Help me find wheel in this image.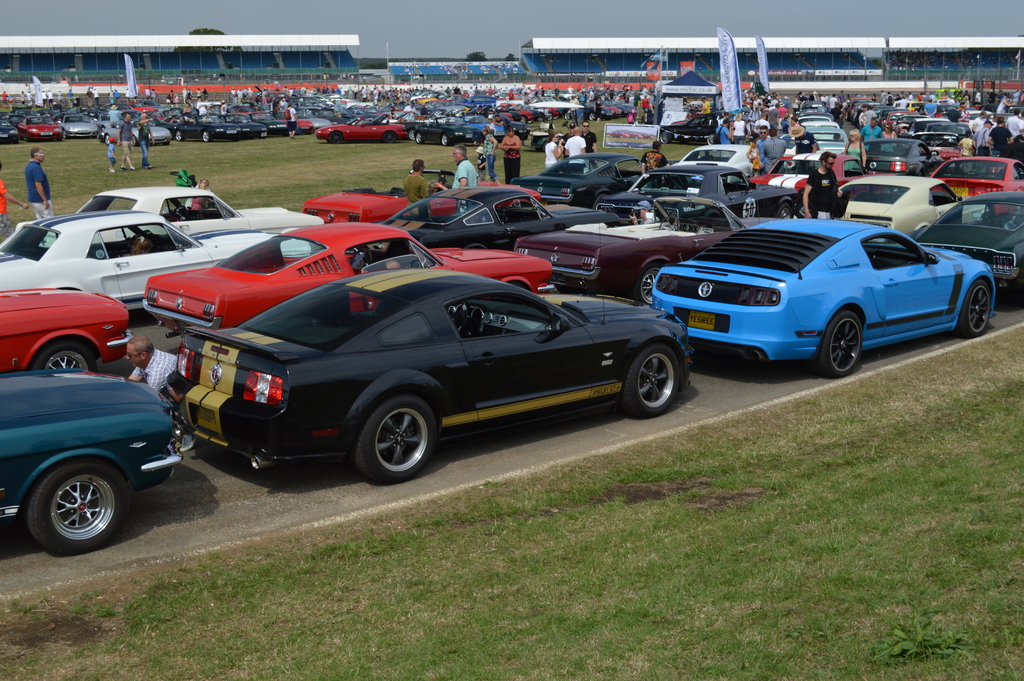
Found it: [810, 308, 863, 377].
